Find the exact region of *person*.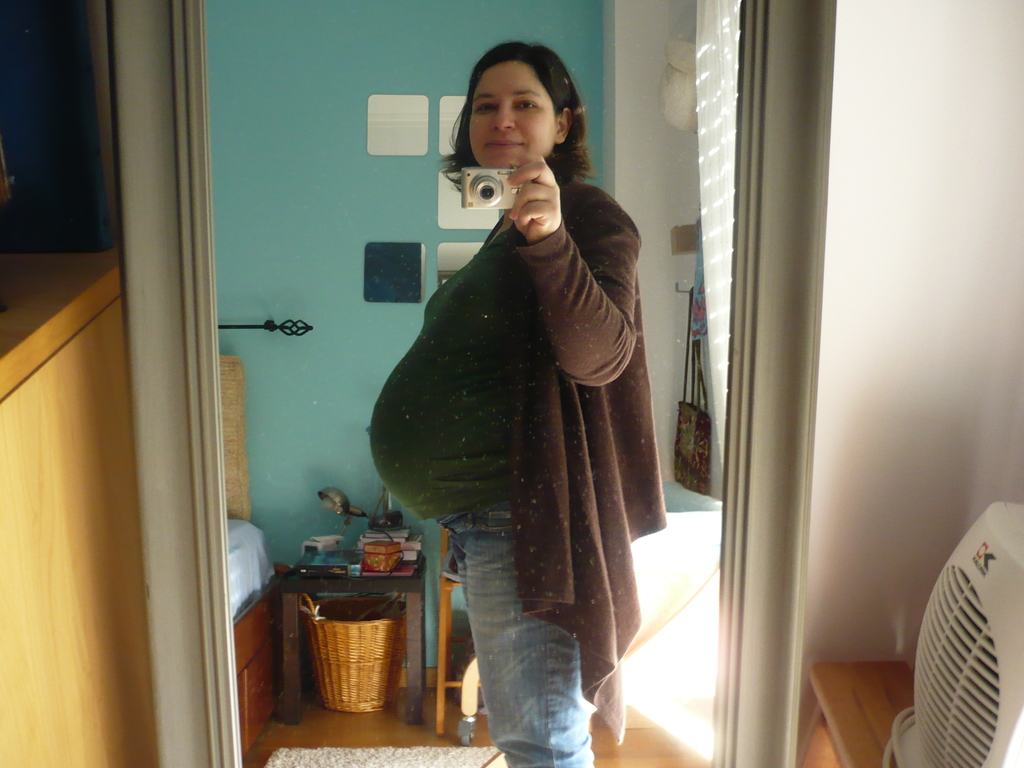
Exact region: (365,51,676,766).
